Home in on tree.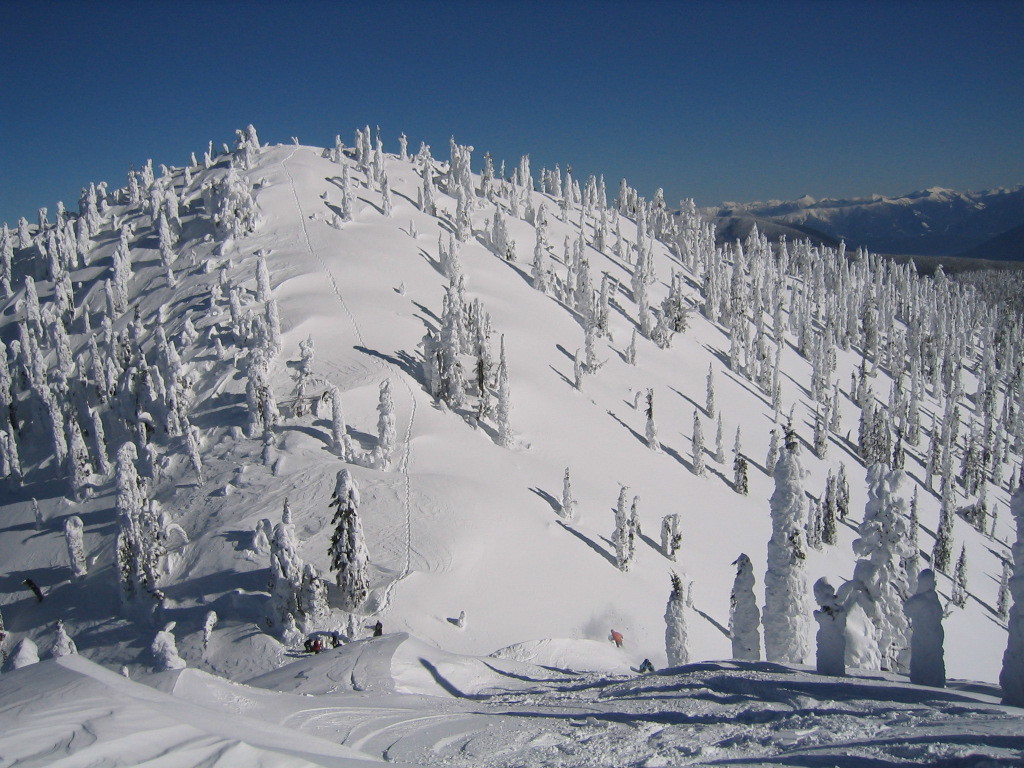
Homed in at 764:425:779:475.
